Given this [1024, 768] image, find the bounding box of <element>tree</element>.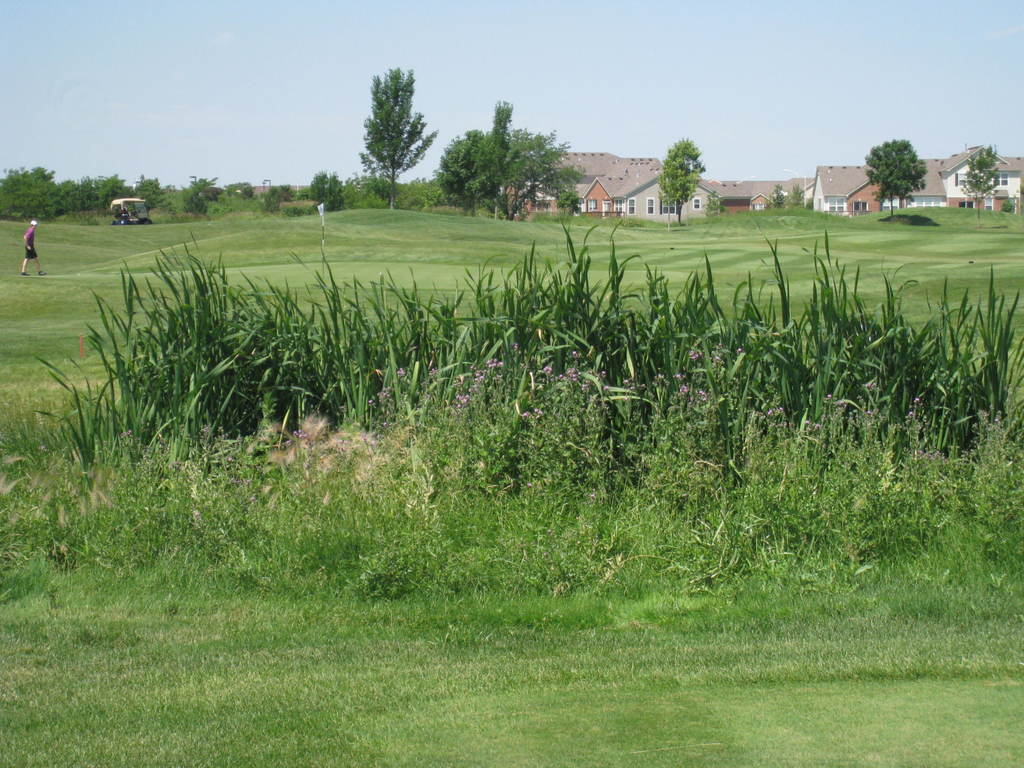
(left=656, top=137, right=708, bottom=224).
